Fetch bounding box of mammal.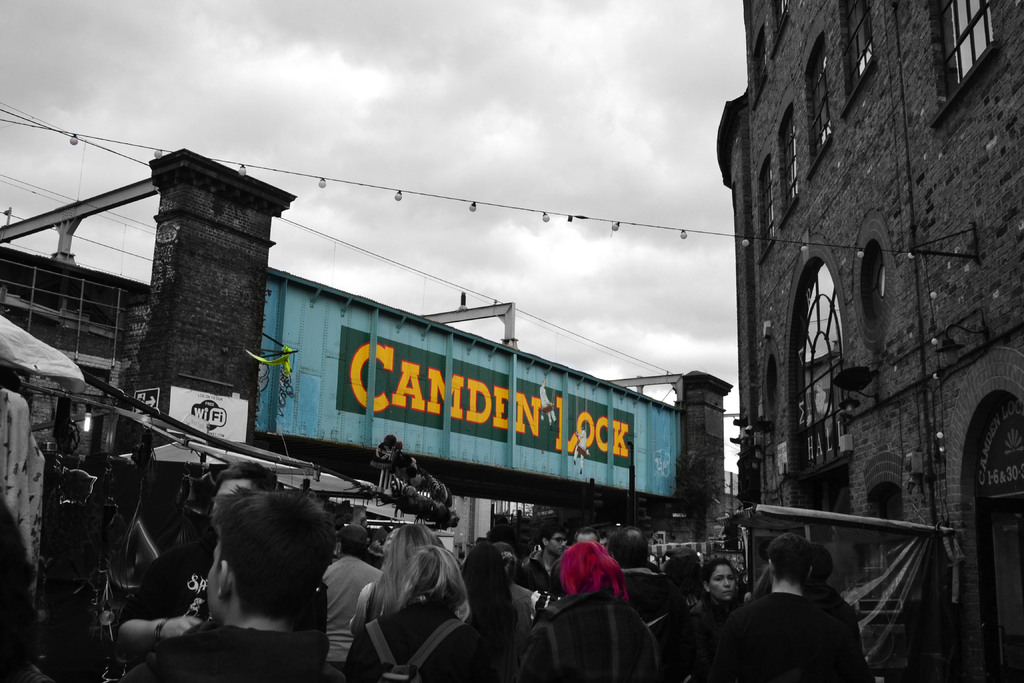
Bbox: (x1=342, y1=539, x2=485, y2=682).
